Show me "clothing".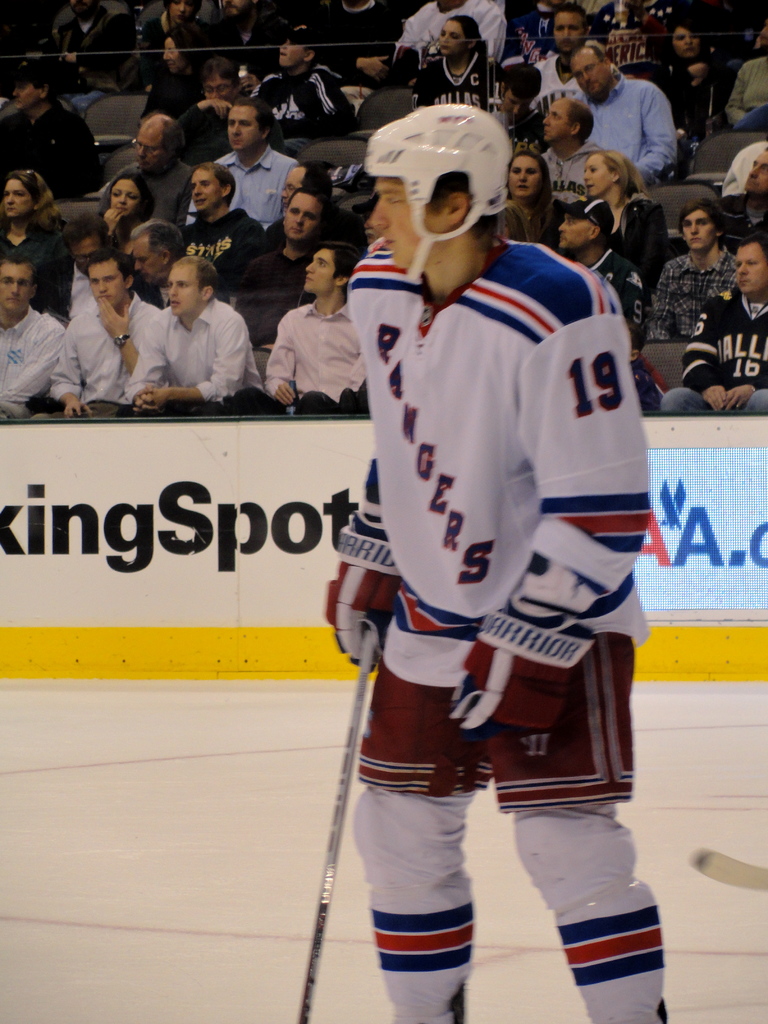
"clothing" is here: x1=186, y1=218, x2=258, y2=269.
